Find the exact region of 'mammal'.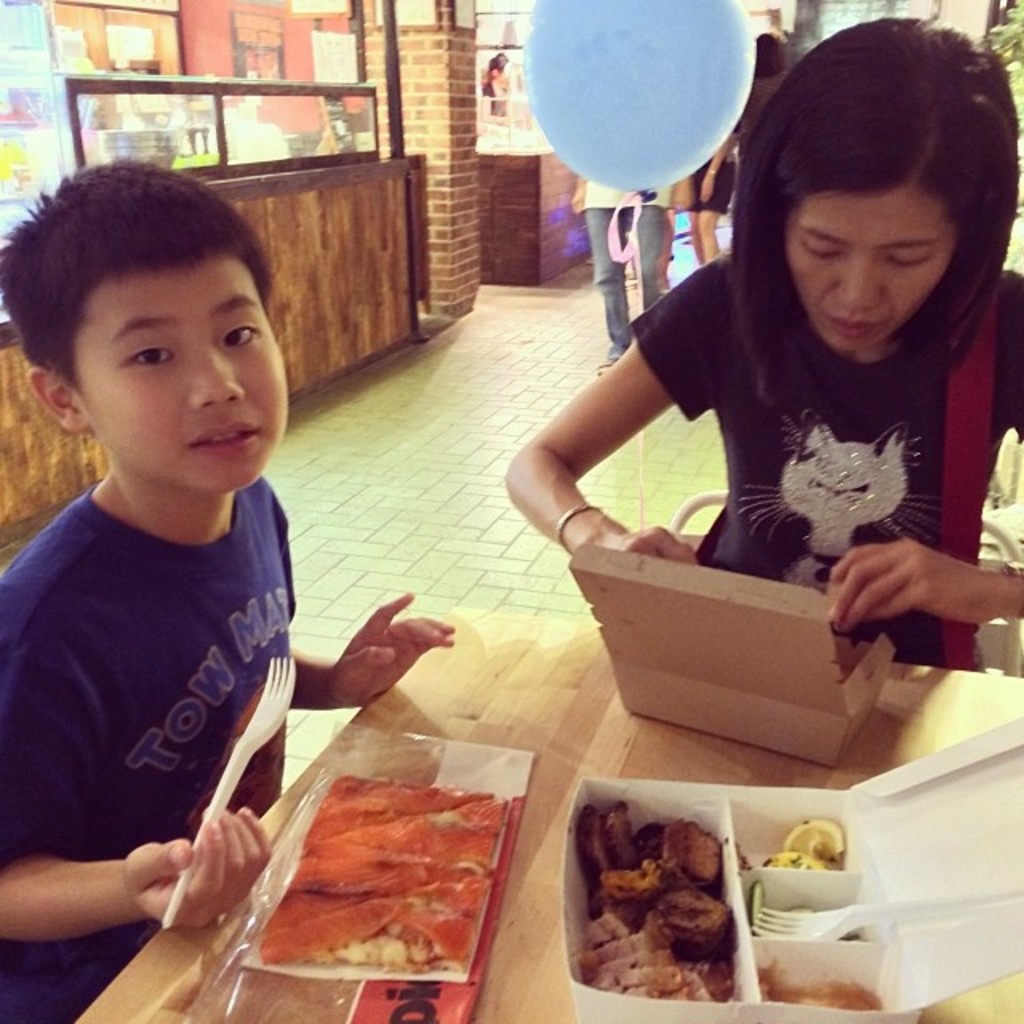
Exact region: left=741, top=26, right=795, bottom=154.
